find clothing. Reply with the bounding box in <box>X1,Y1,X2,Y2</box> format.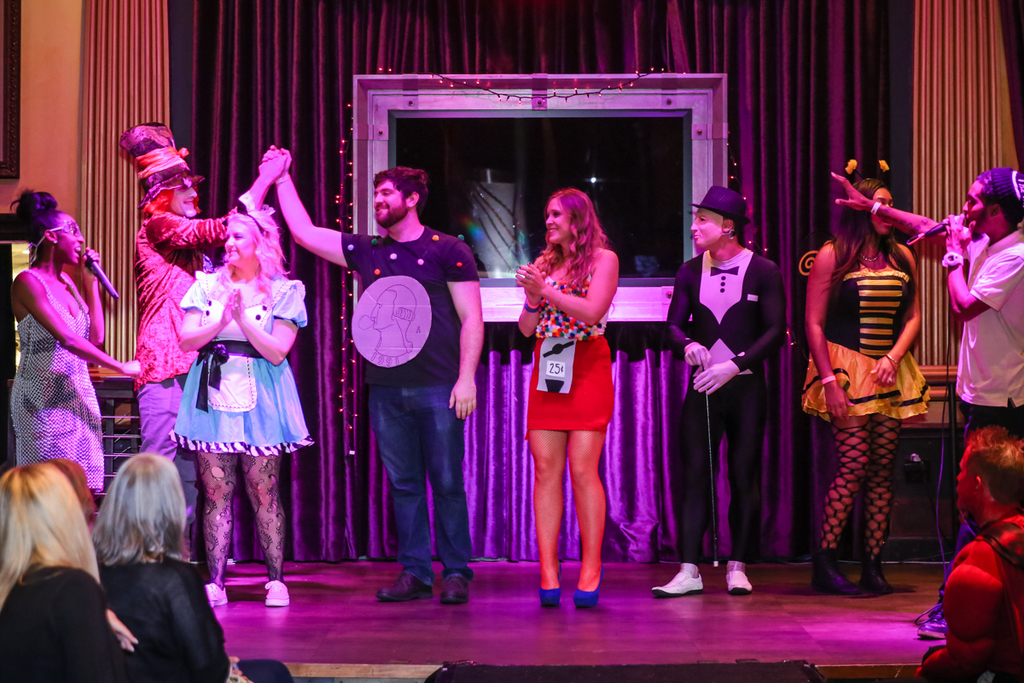
<box>525,248,610,435</box>.
